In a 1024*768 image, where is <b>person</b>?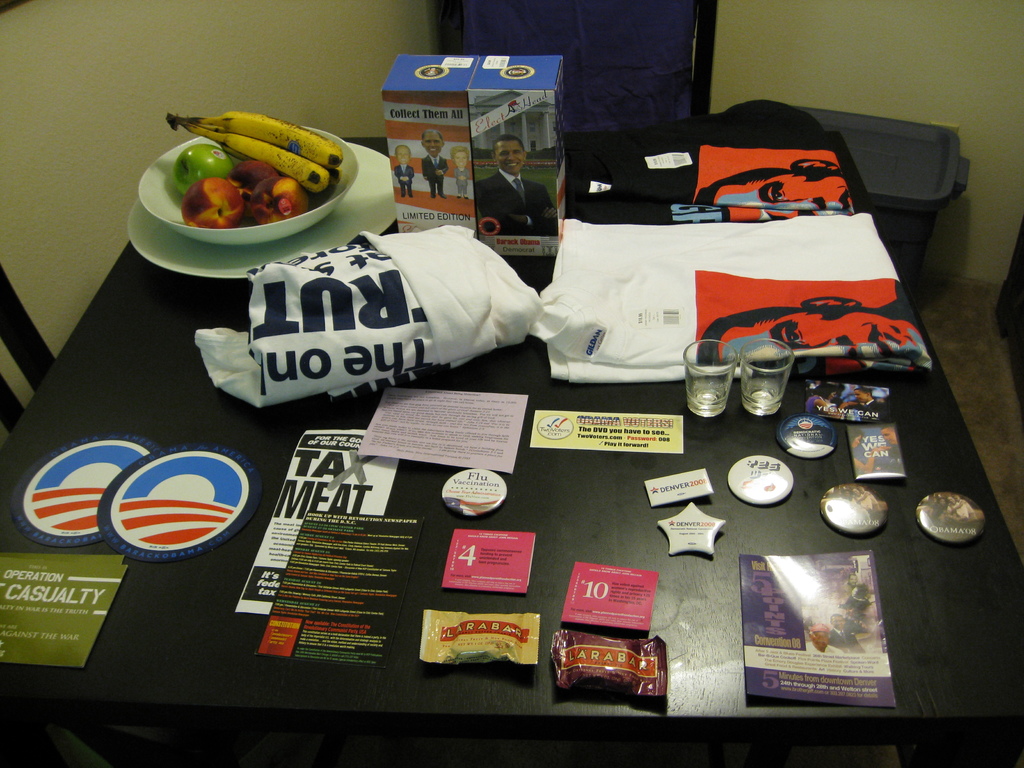
bbox(850, 426, 883, 476).
